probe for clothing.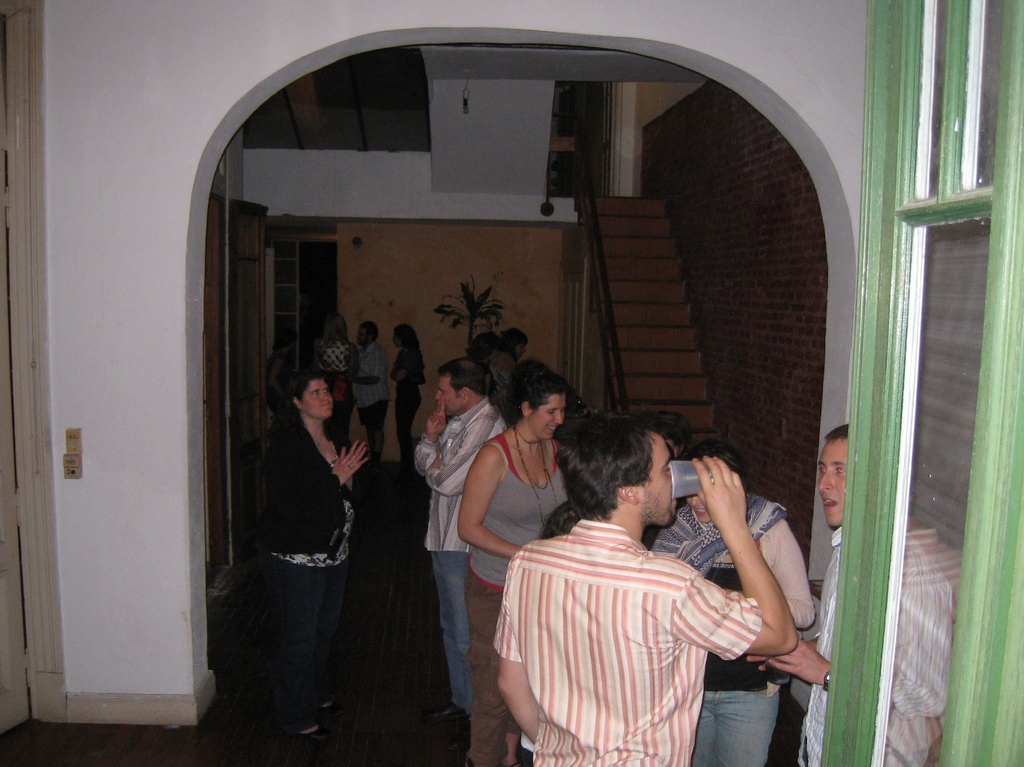
Probe result: {"x1": 263, "y1": 343, "x2": 294, "y2": 406}.
